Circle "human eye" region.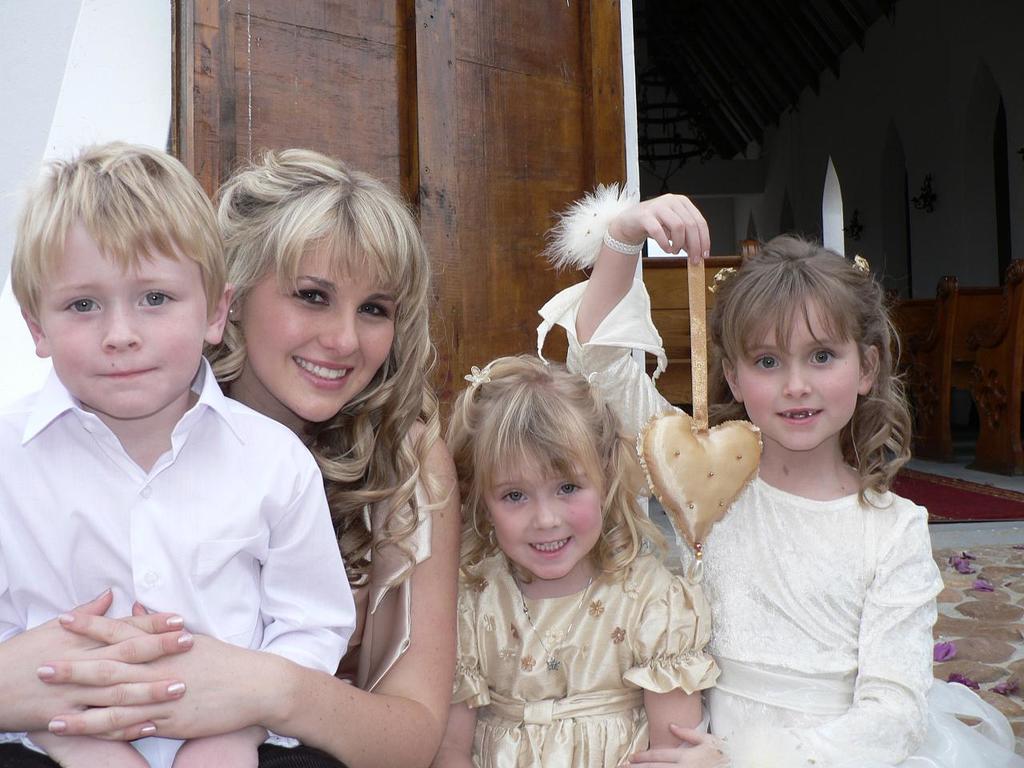
Region: rect(281, 282, 333, 309).
